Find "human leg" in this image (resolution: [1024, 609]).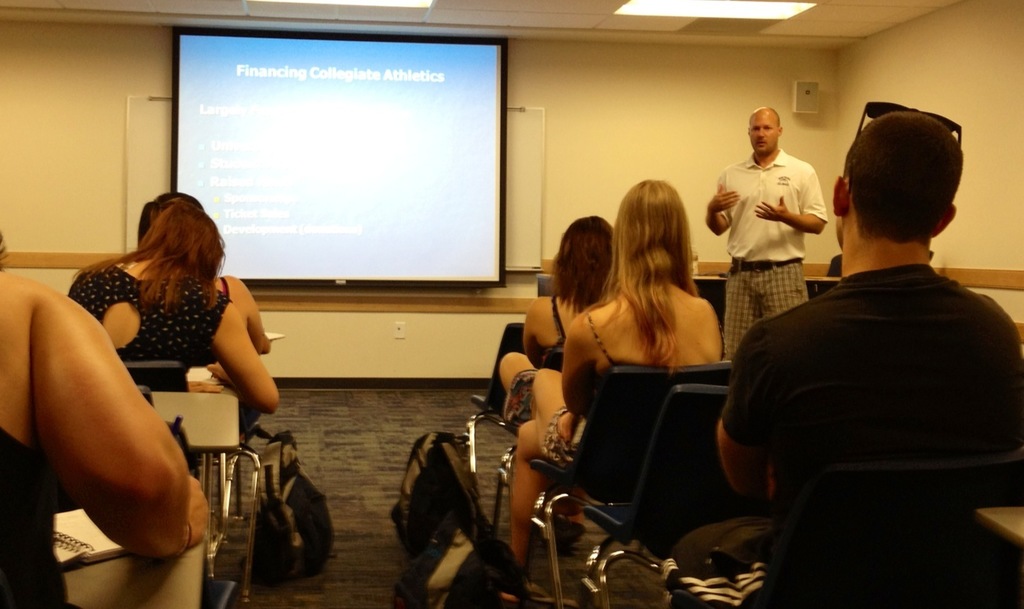
l=498, t=355, r=535, b=389.
